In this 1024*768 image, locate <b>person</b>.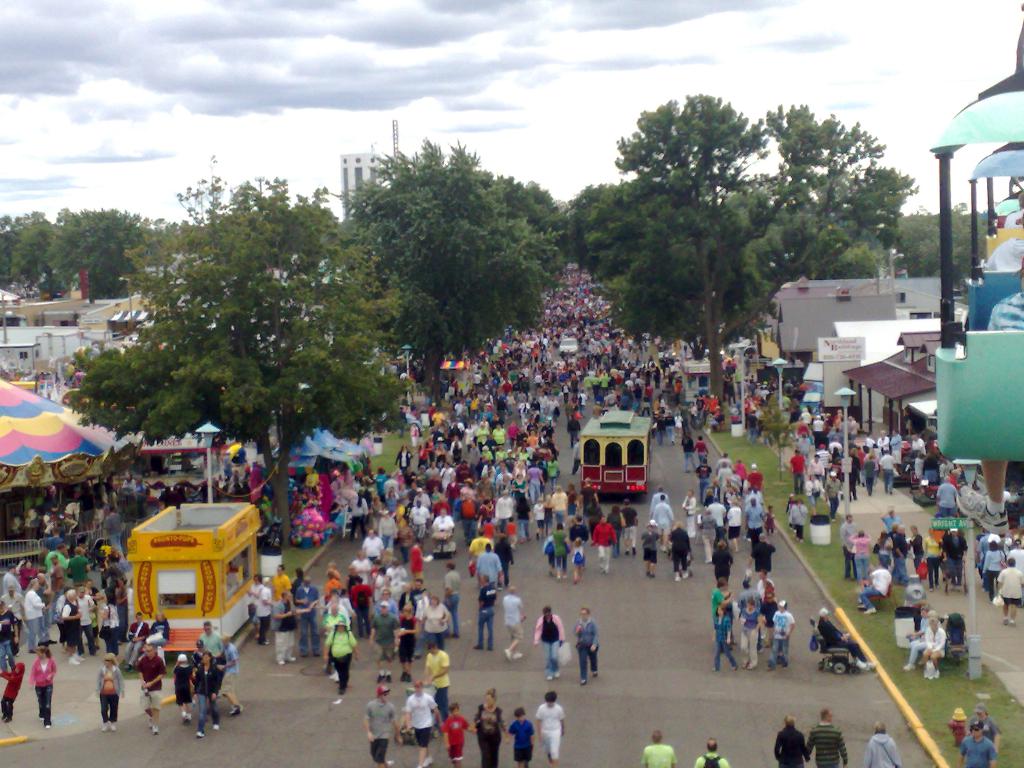
Bounding box: (819,606,872,671).
